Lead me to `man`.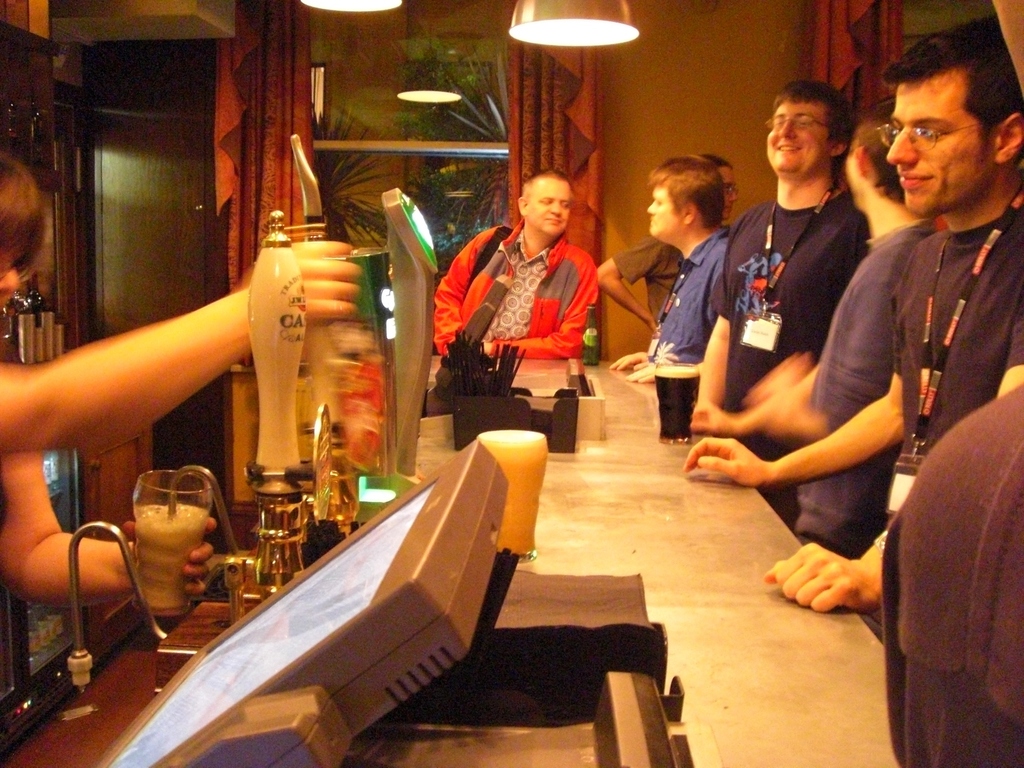
Lead to [424,167,629,419].
